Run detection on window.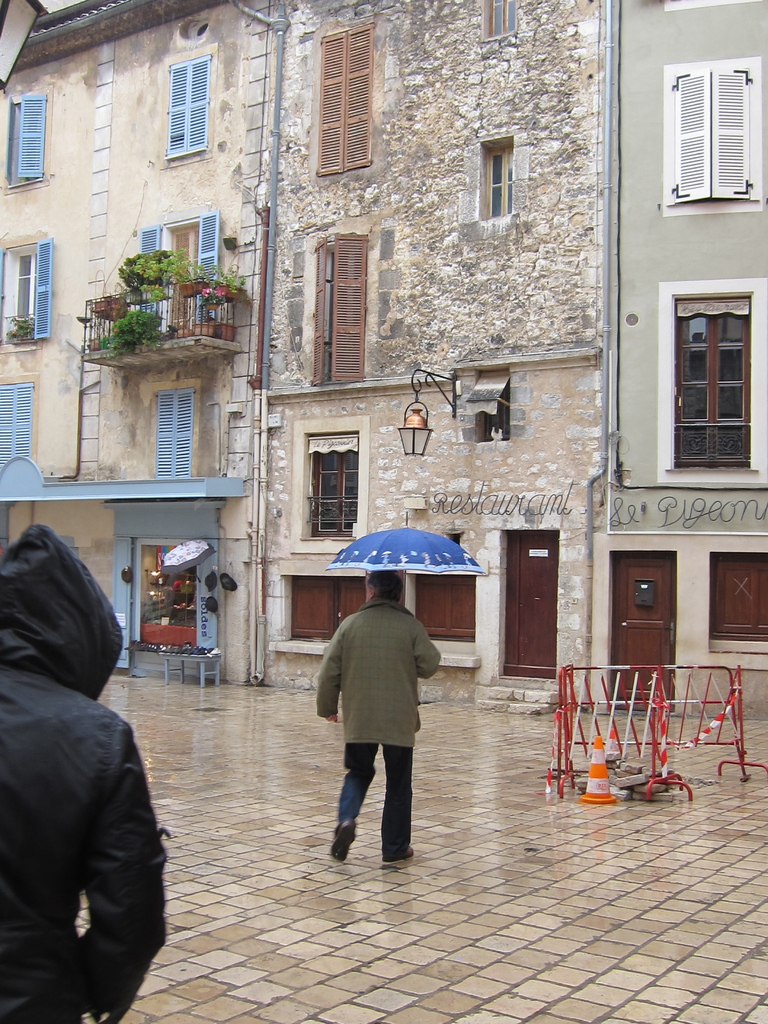
Result: (708,554,767,642).
